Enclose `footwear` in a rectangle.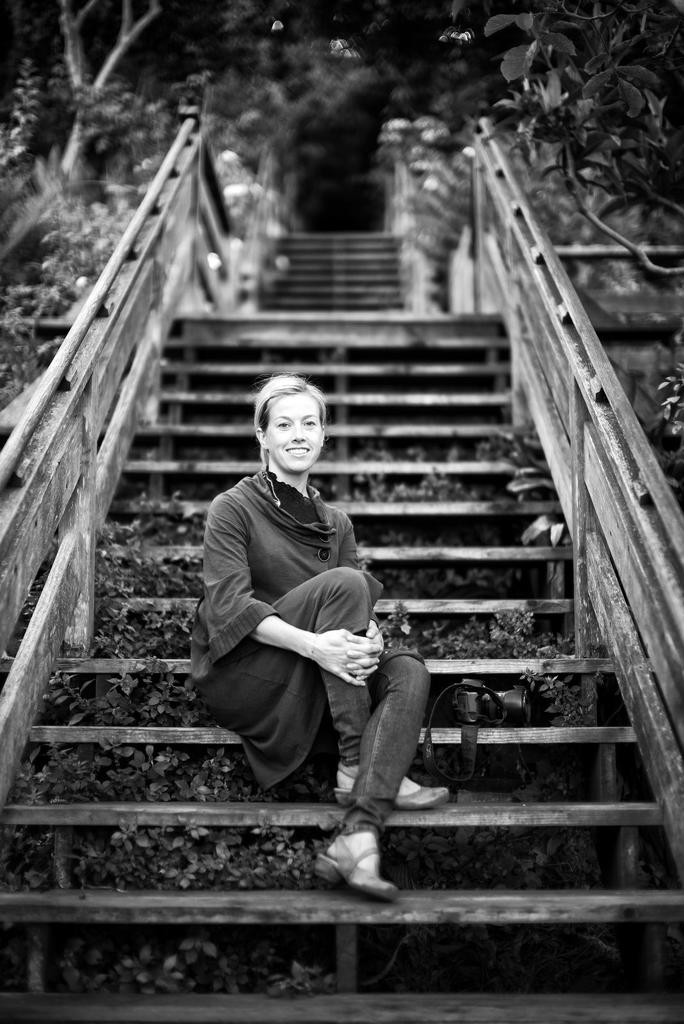
324:831:397:912.
